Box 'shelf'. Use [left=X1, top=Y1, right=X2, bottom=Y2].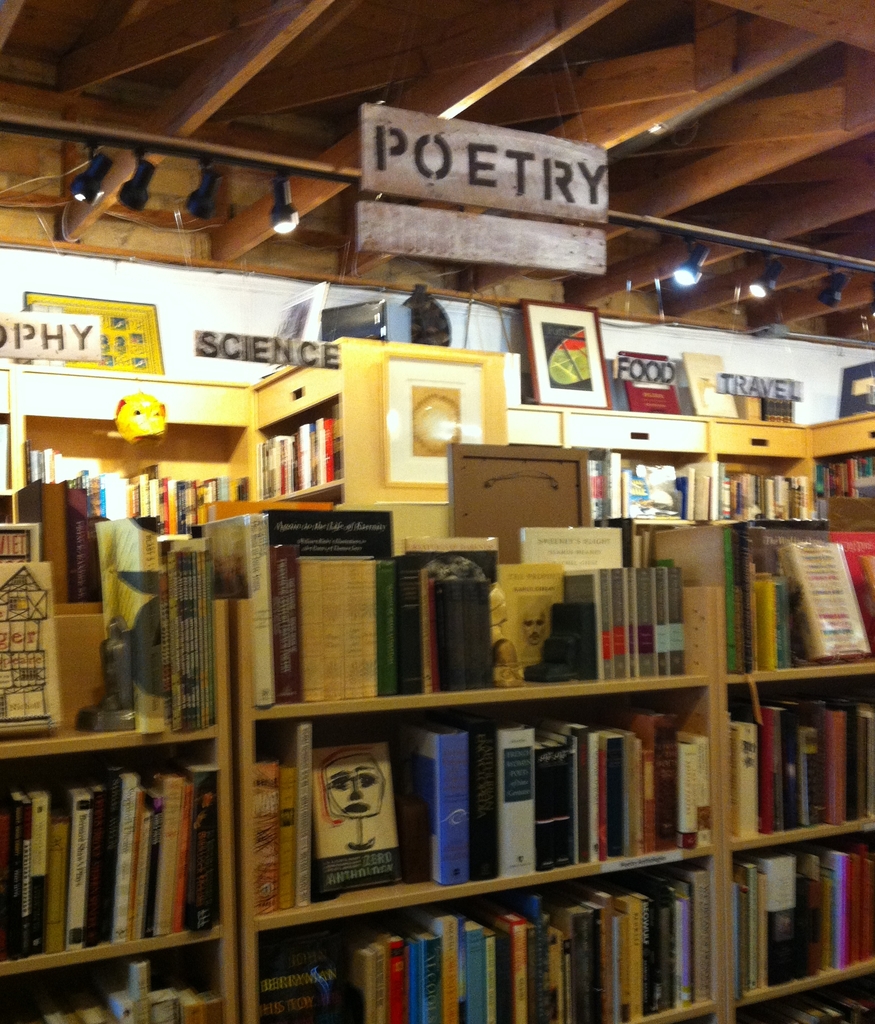
[left=732, top=840, right=874, bottom=991].
